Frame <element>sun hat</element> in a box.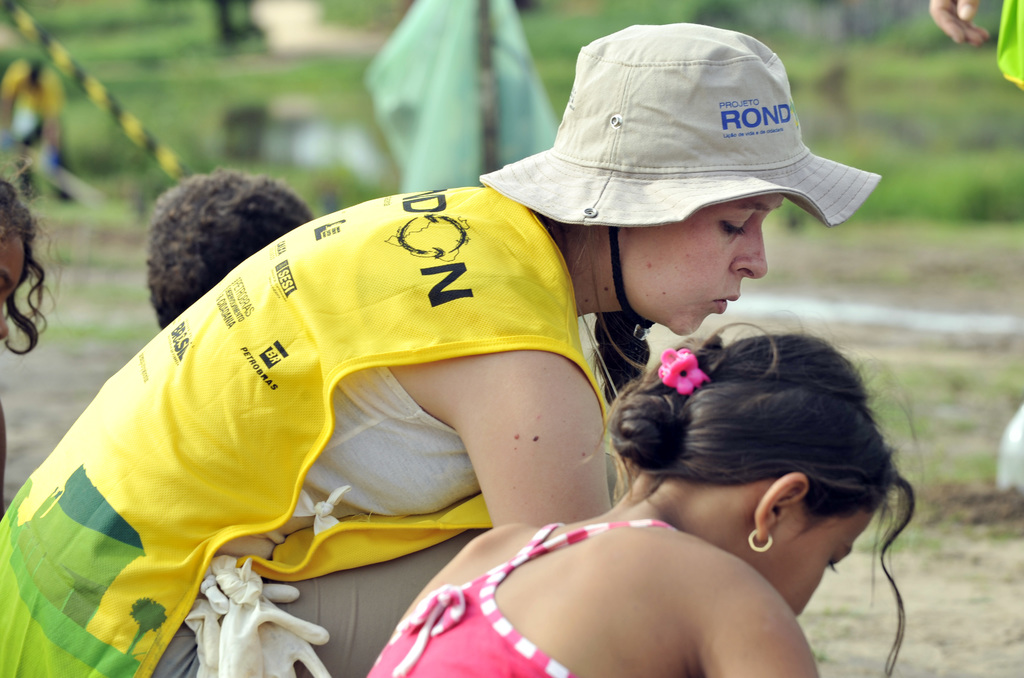
<box>480,22,883,232</box>.
